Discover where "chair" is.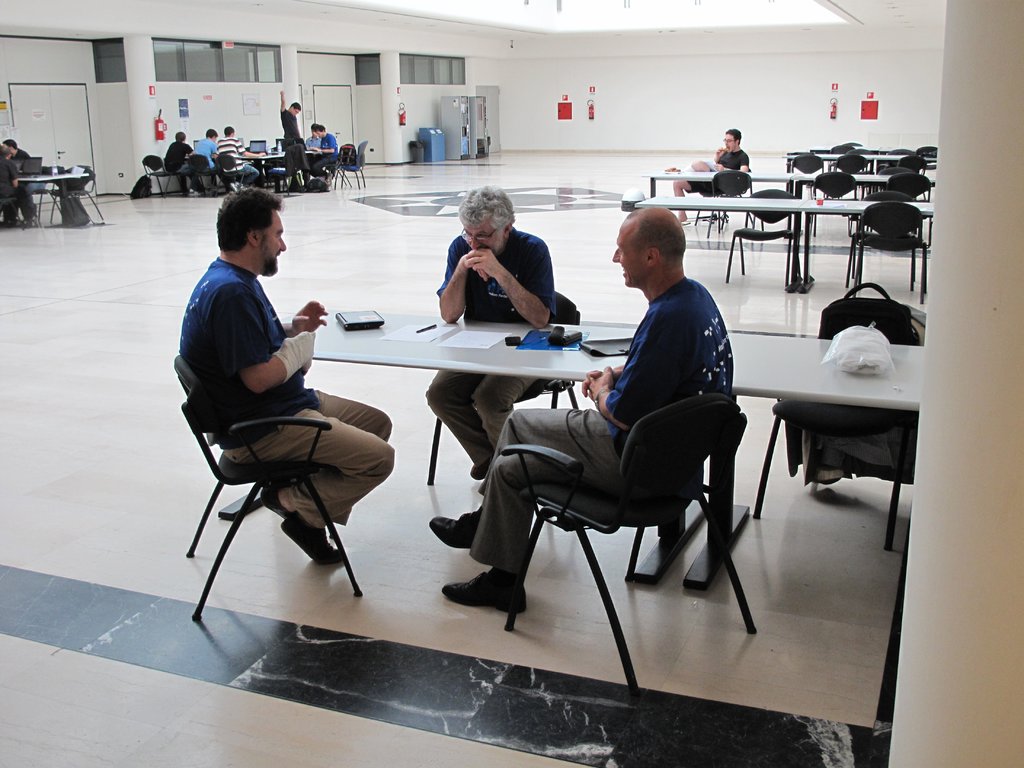
Discovered at locate(500, 392, 762, 709).
